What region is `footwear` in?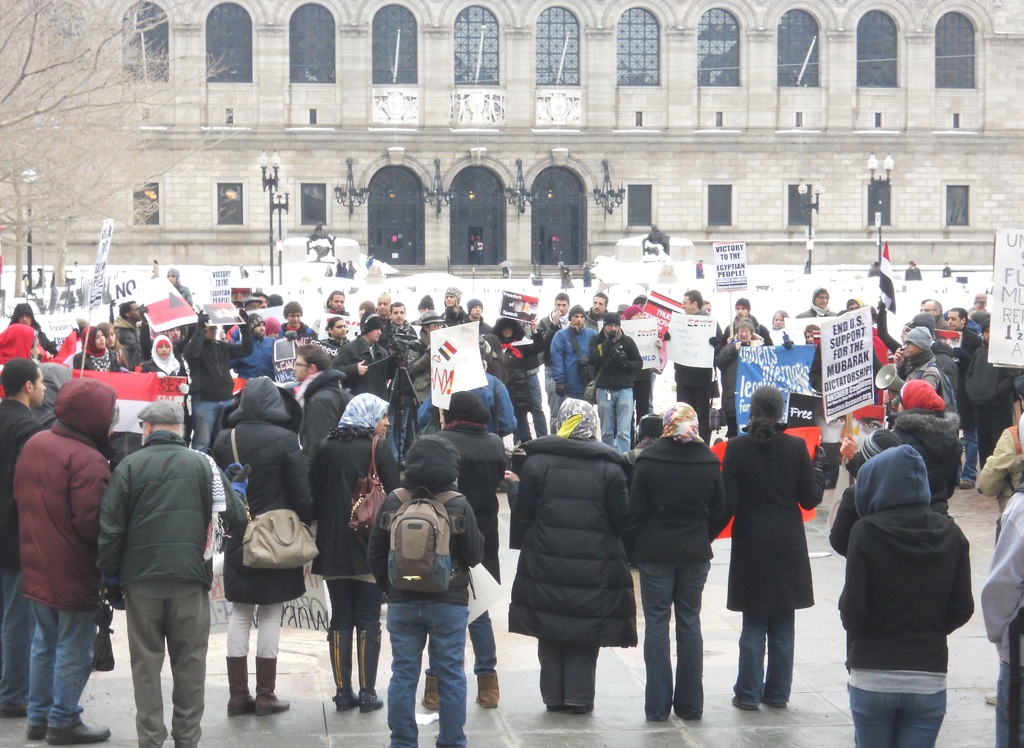
{"left": 47, "top": 720, "right": 108, "bottom": 740}.
